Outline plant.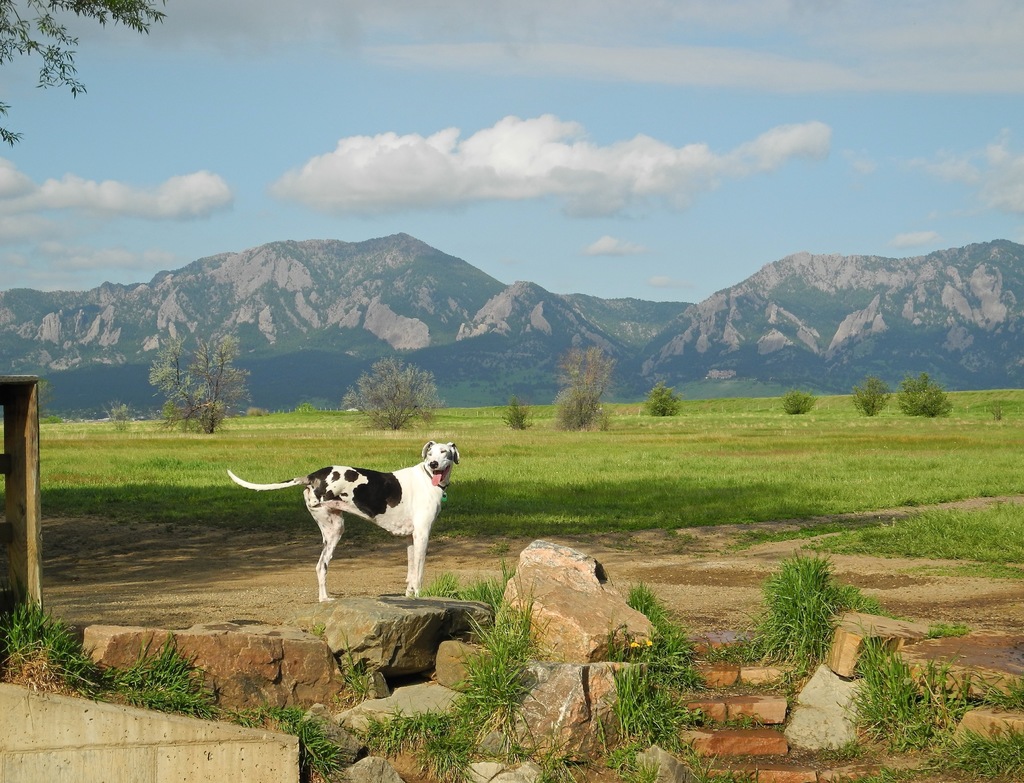
Outline: [333, 574, 545, 778].
